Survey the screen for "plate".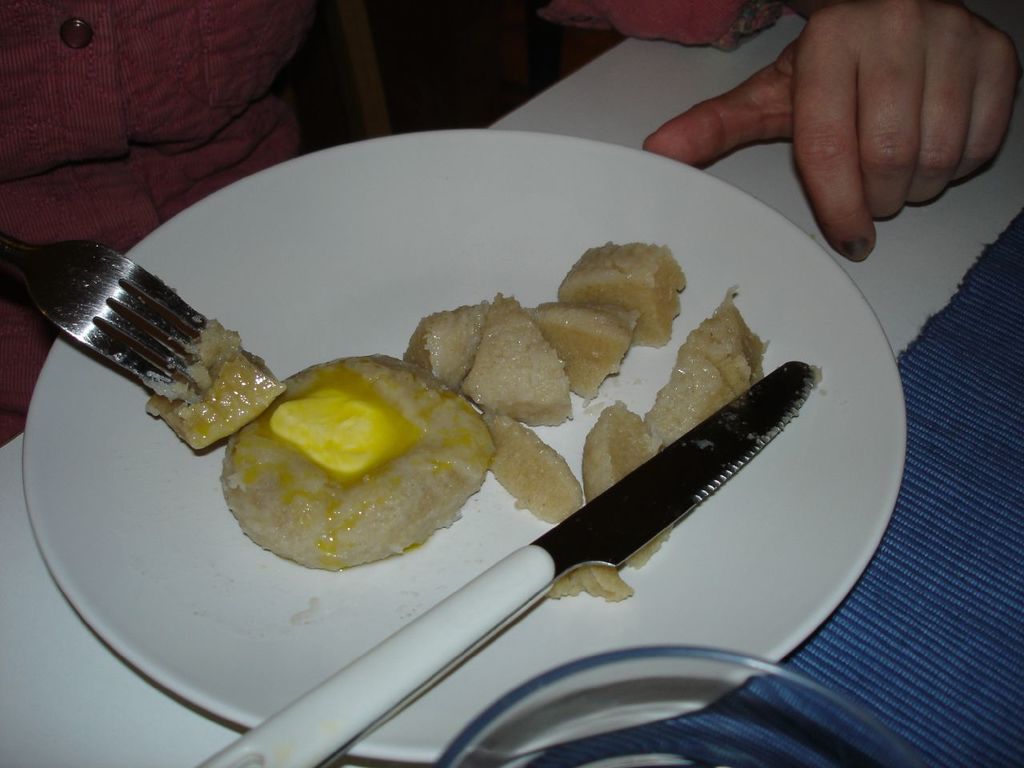
Survey found: bbox(0, 127, 917, 756).
